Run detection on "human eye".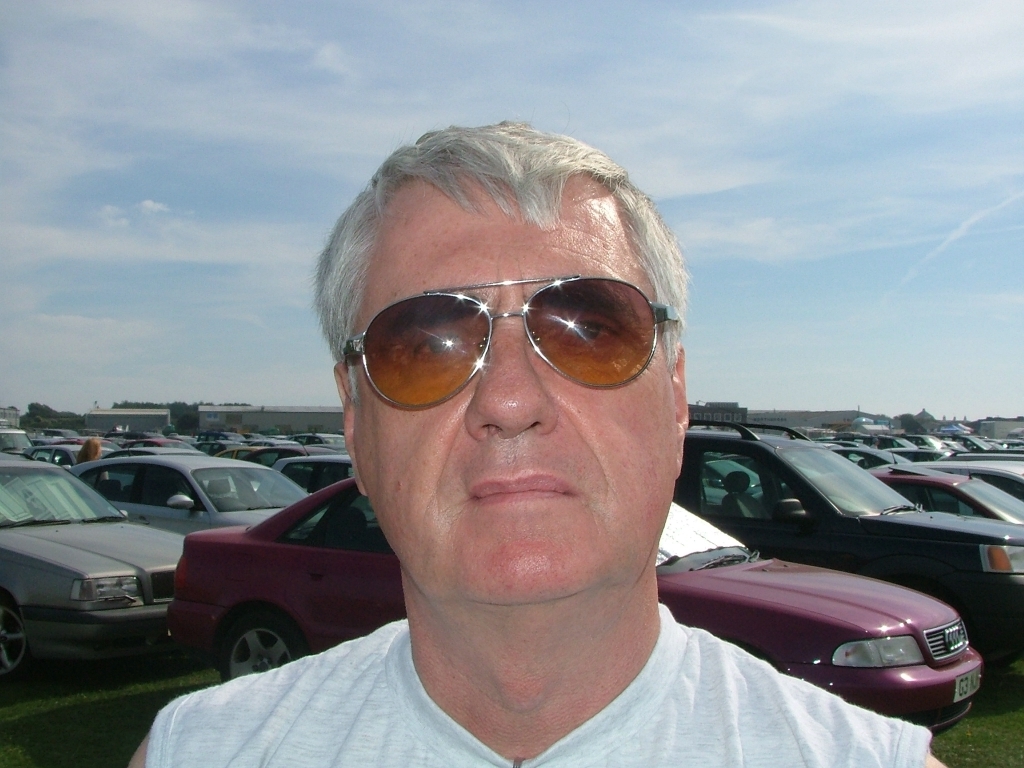
Result: <box>559,313,622,347</box>.
